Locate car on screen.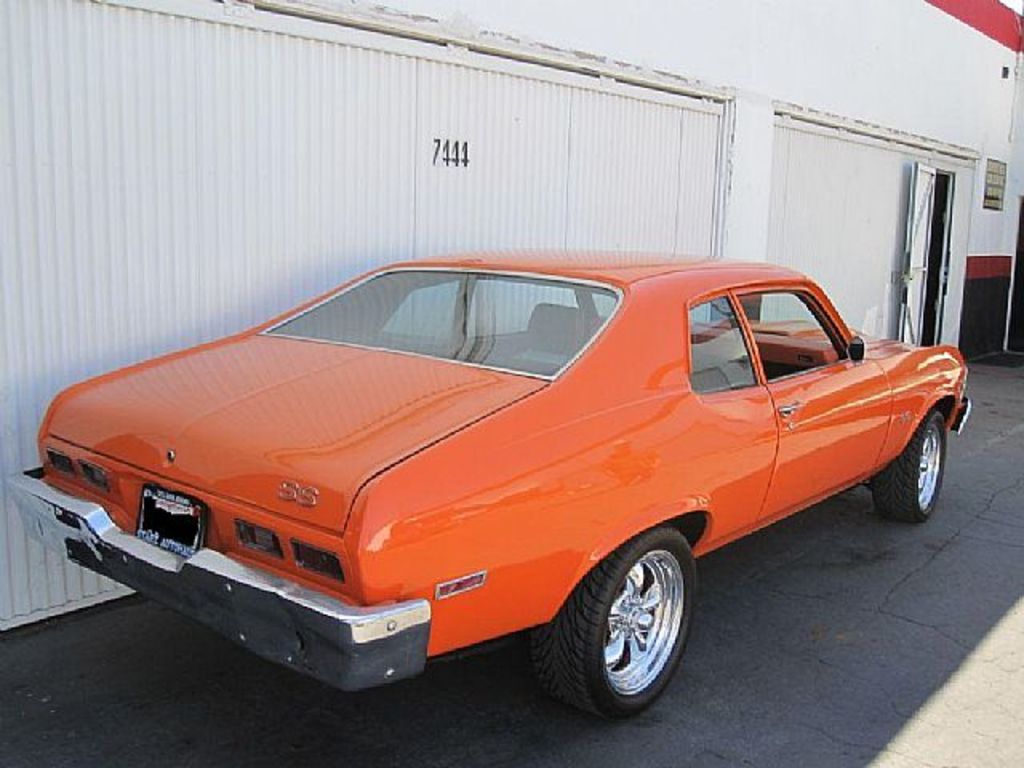
On screen at l=22, t=251, r=970, b=709.
